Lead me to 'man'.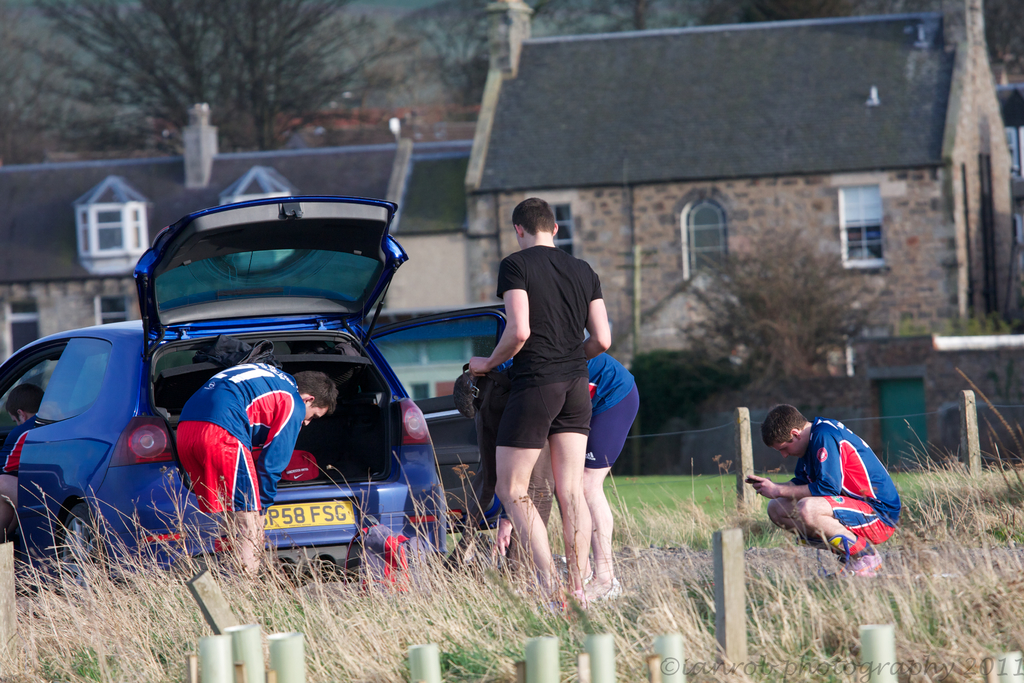
Lead to x1=746 y1=404 x2=902 y2=583.
